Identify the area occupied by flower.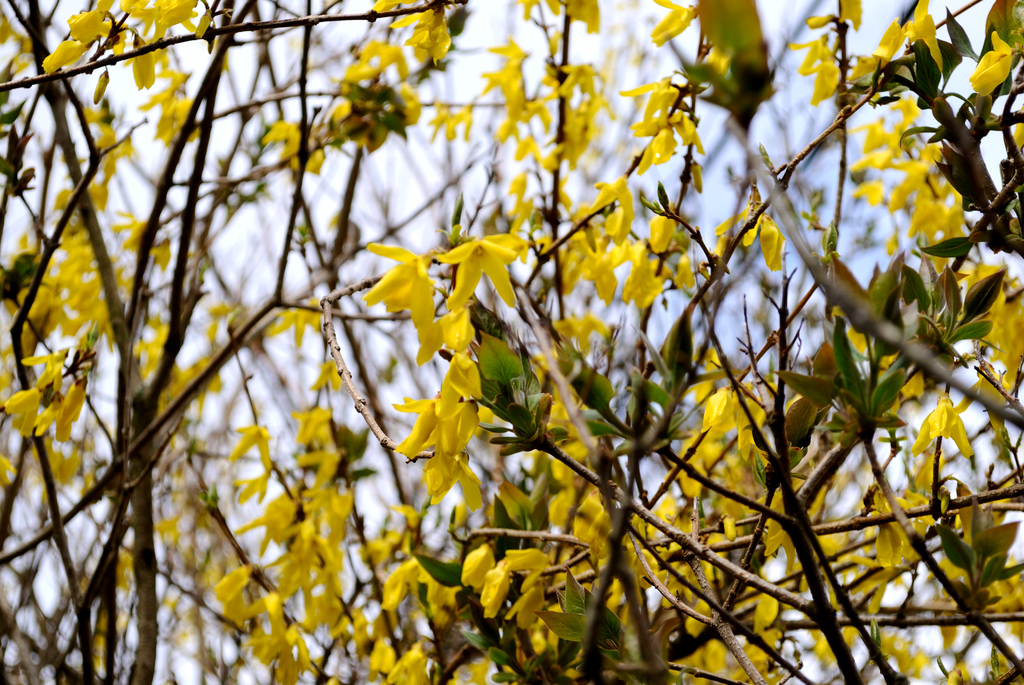
Area: bbox(646, 0, 699, 55).
